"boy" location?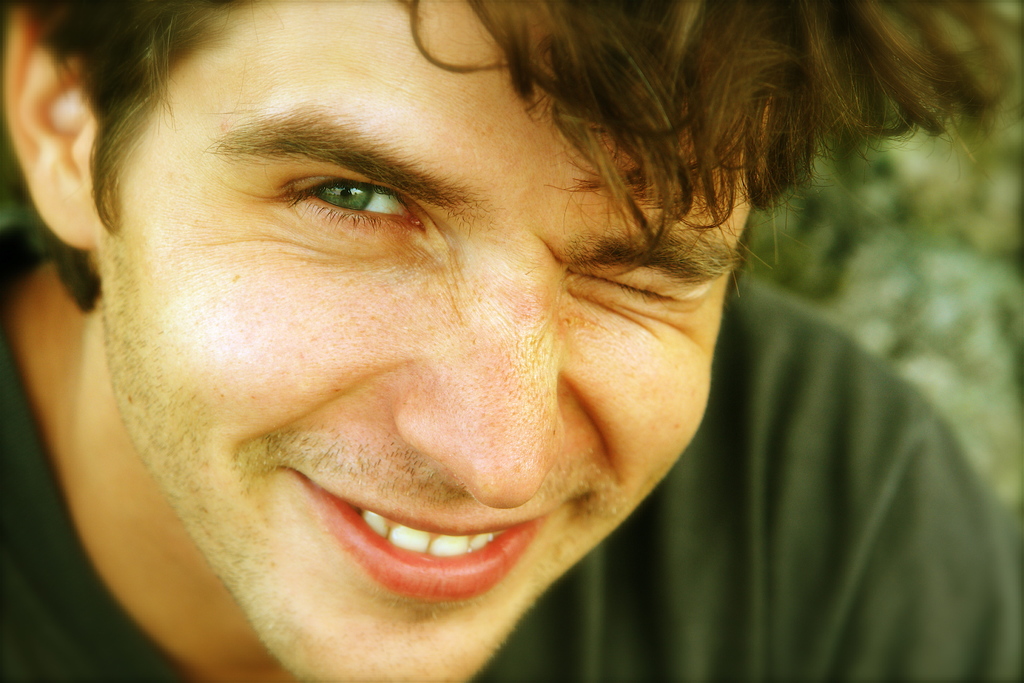
32 0 966 682
